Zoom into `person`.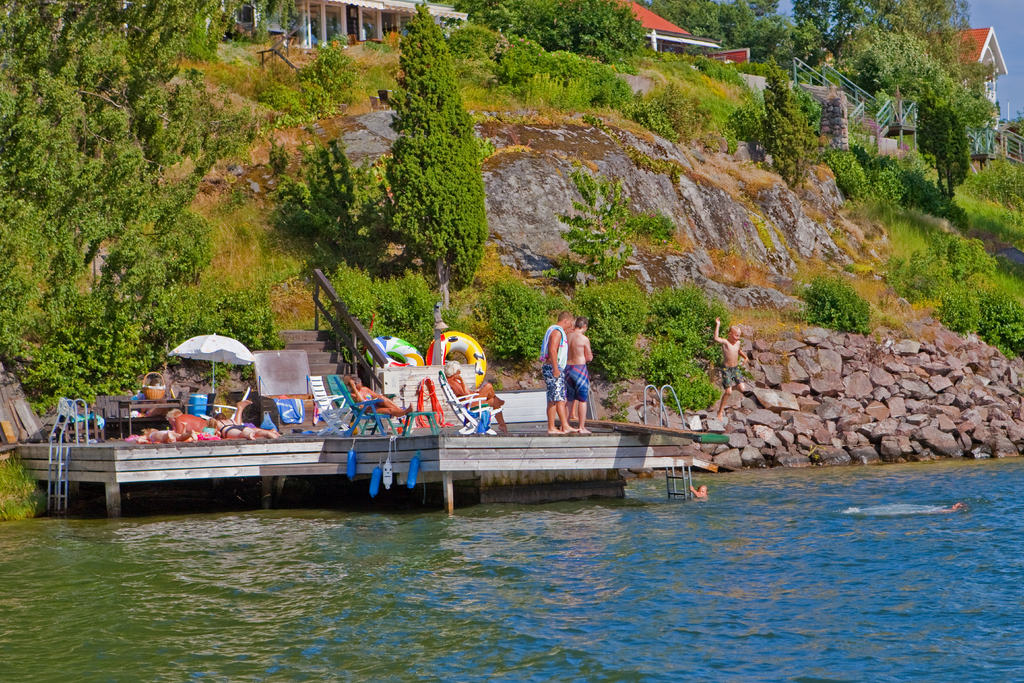
Zoom target: bbox=[136, 431, 198, 445].
